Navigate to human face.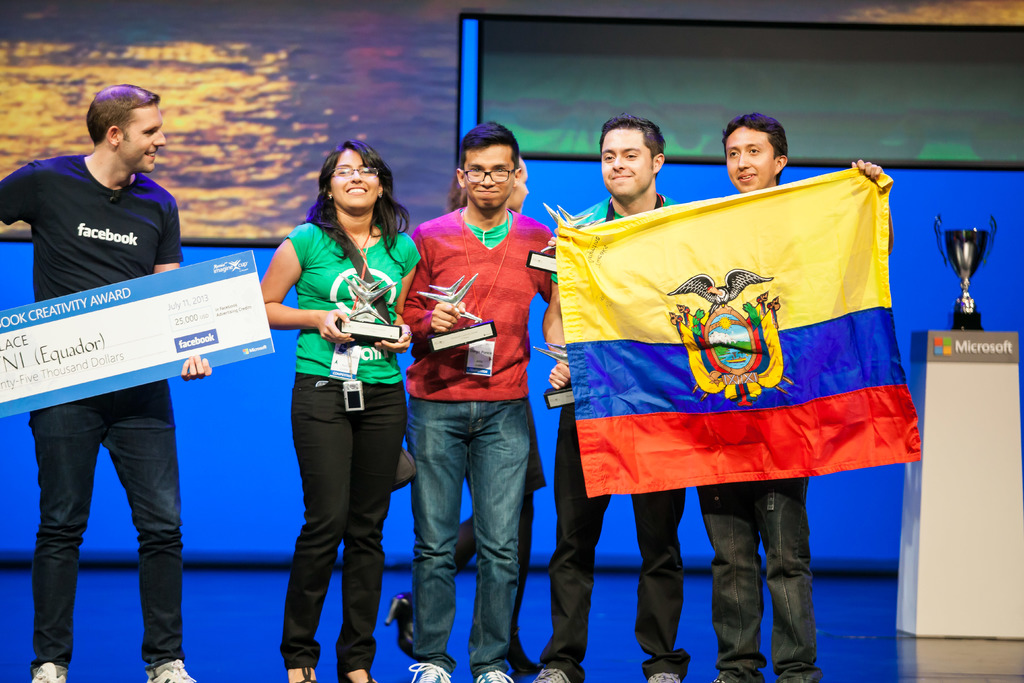
Navigation target: BBox(513, 157, 529, 215).
